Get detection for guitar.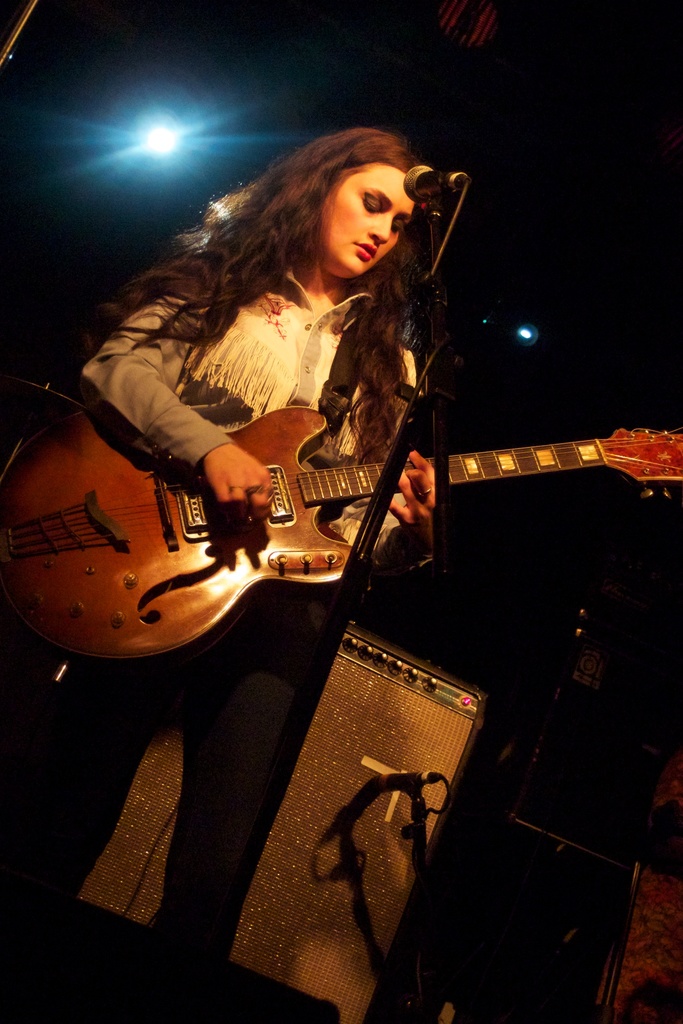
Detection: <bbox>0, 419, 682, 678</bbox>.
